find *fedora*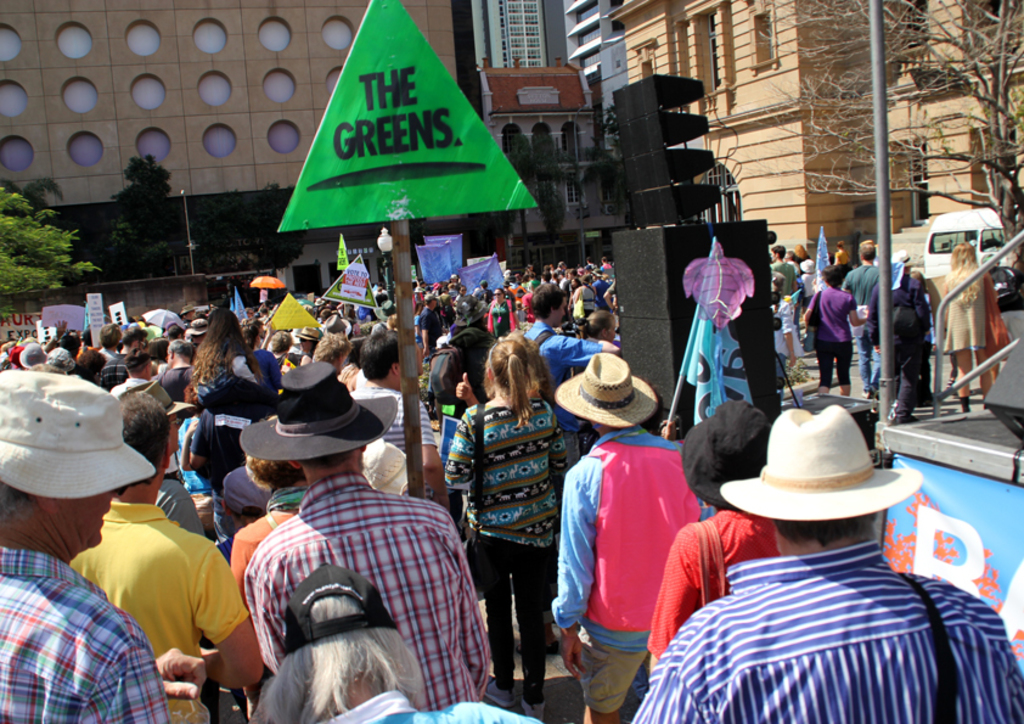
[left=557, top=350, right=652, bottom=430]
